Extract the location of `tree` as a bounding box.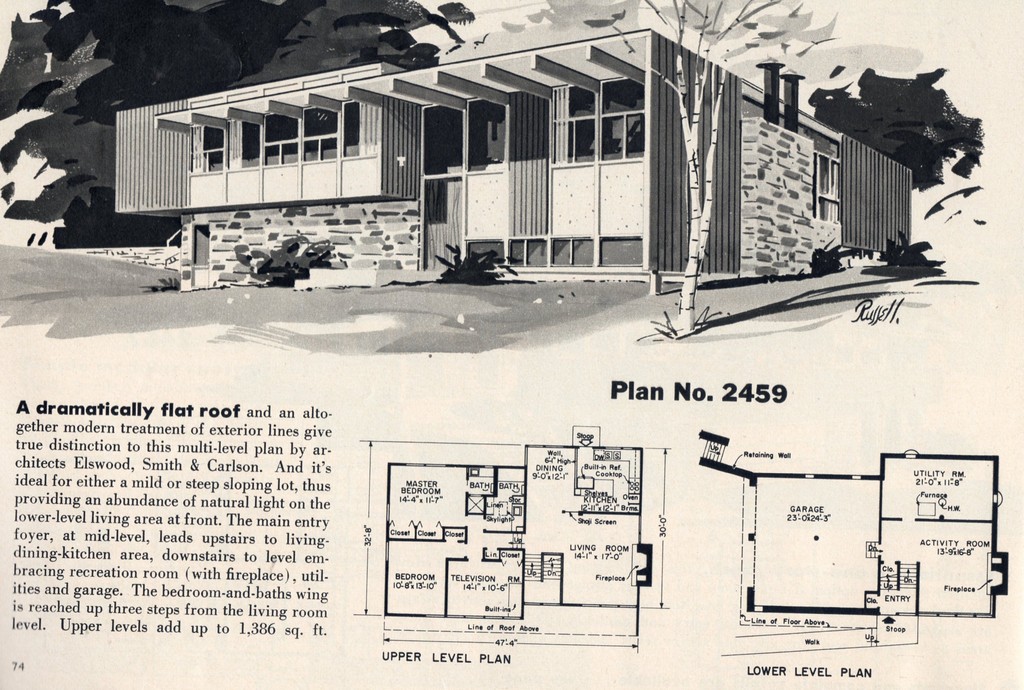
left=496, top=0, right=840, bottom=338.
